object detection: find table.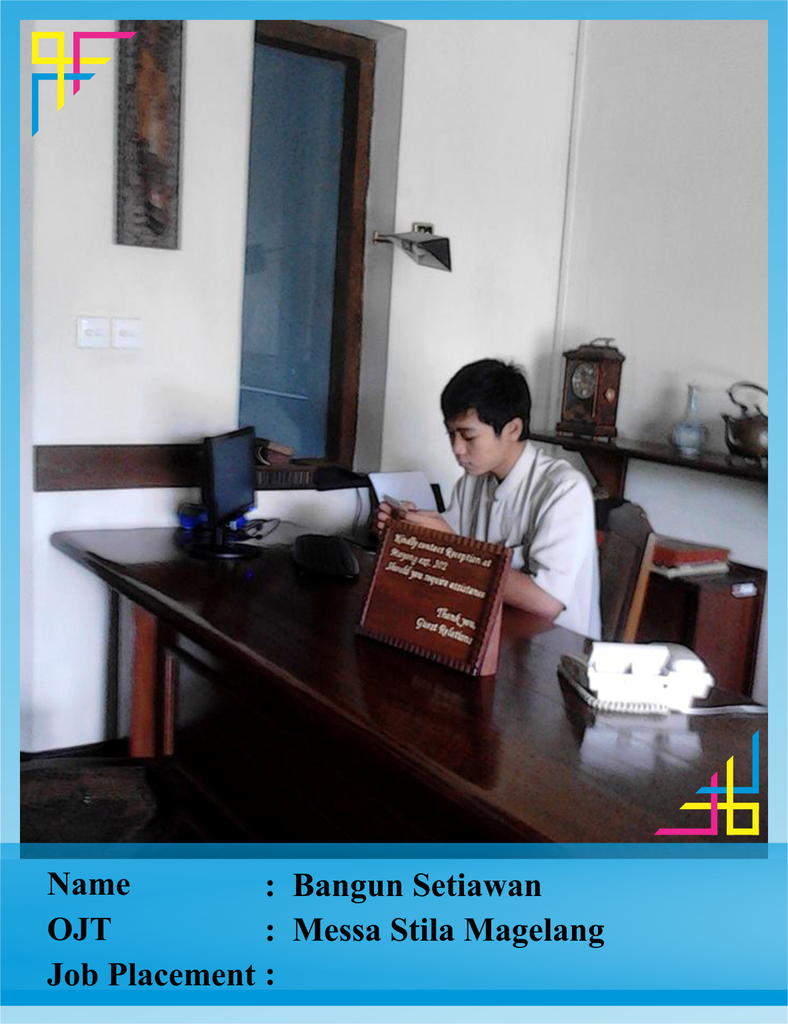
BBox(55, 481, 650, 836).
